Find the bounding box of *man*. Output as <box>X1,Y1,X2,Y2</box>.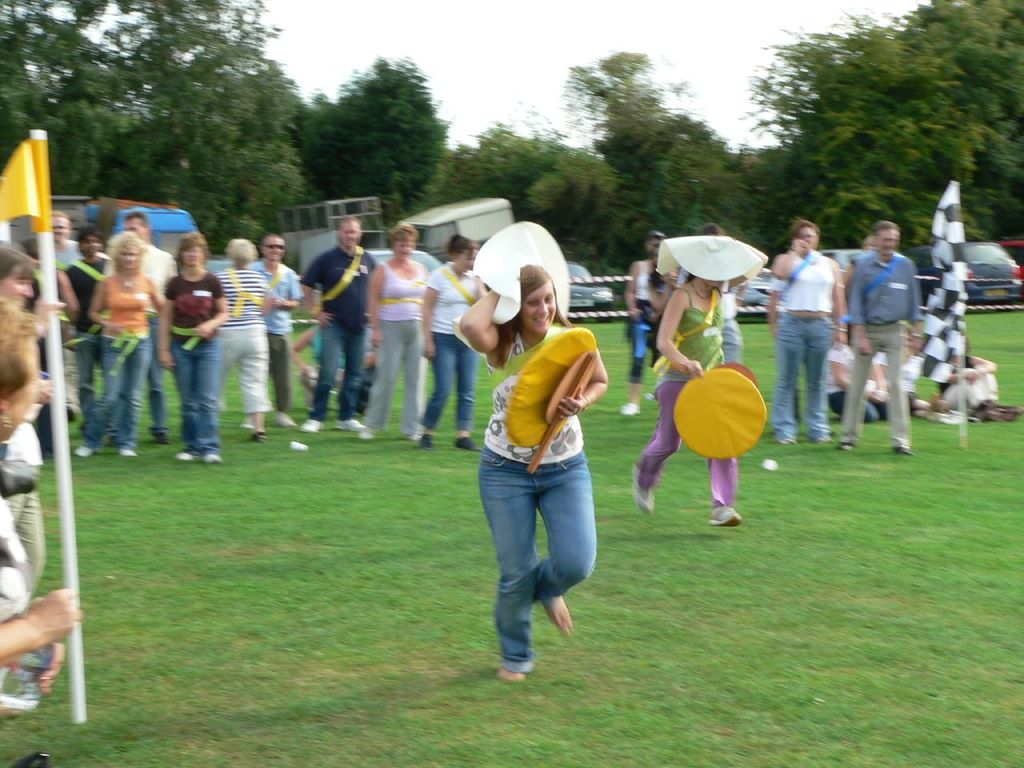
<box>52,208,81,420</box>.
